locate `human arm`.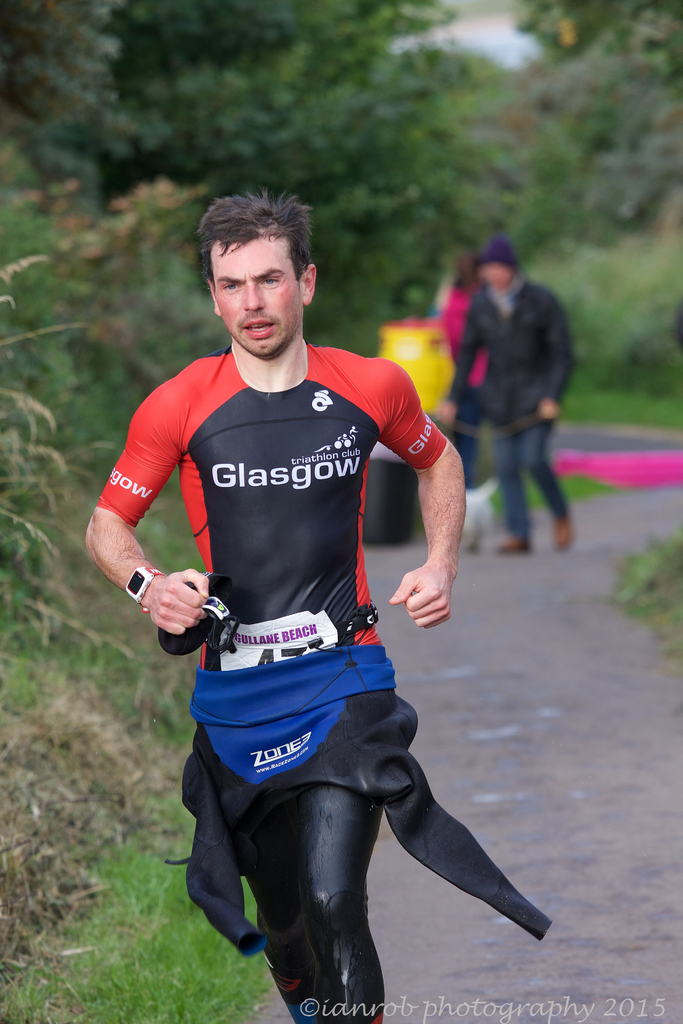
Bounding box: l=541, t=276, r=587, b=426.
